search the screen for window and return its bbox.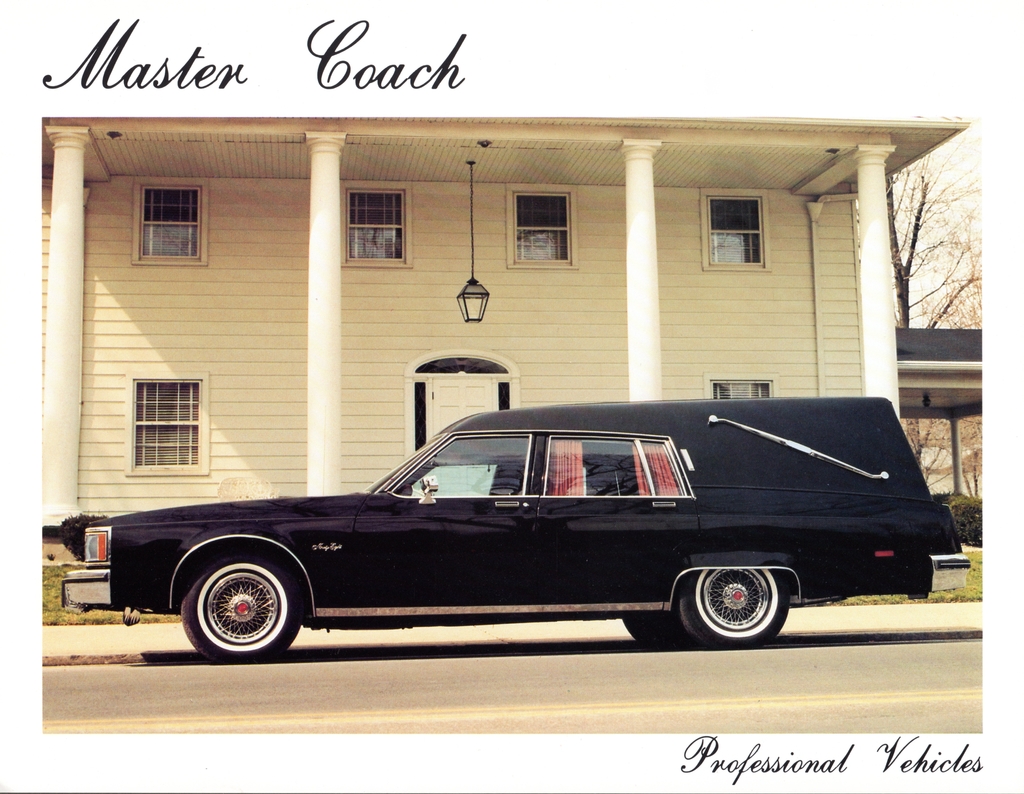
Found: bbox(640, 440, 686, 495).
